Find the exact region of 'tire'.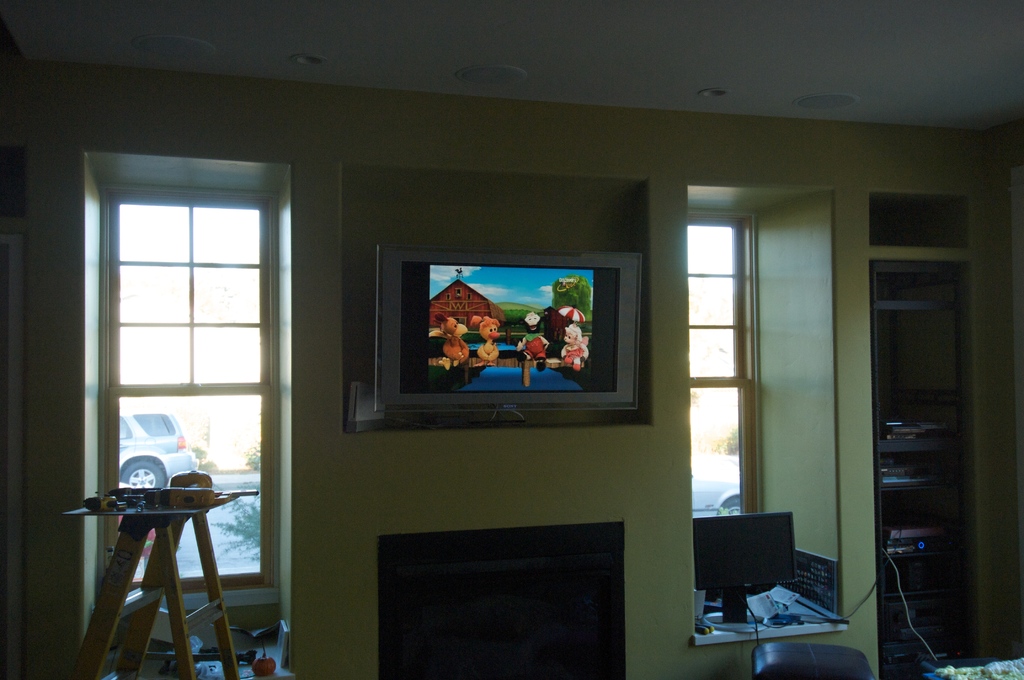
Exact region: 116, 458, 164, 489.
